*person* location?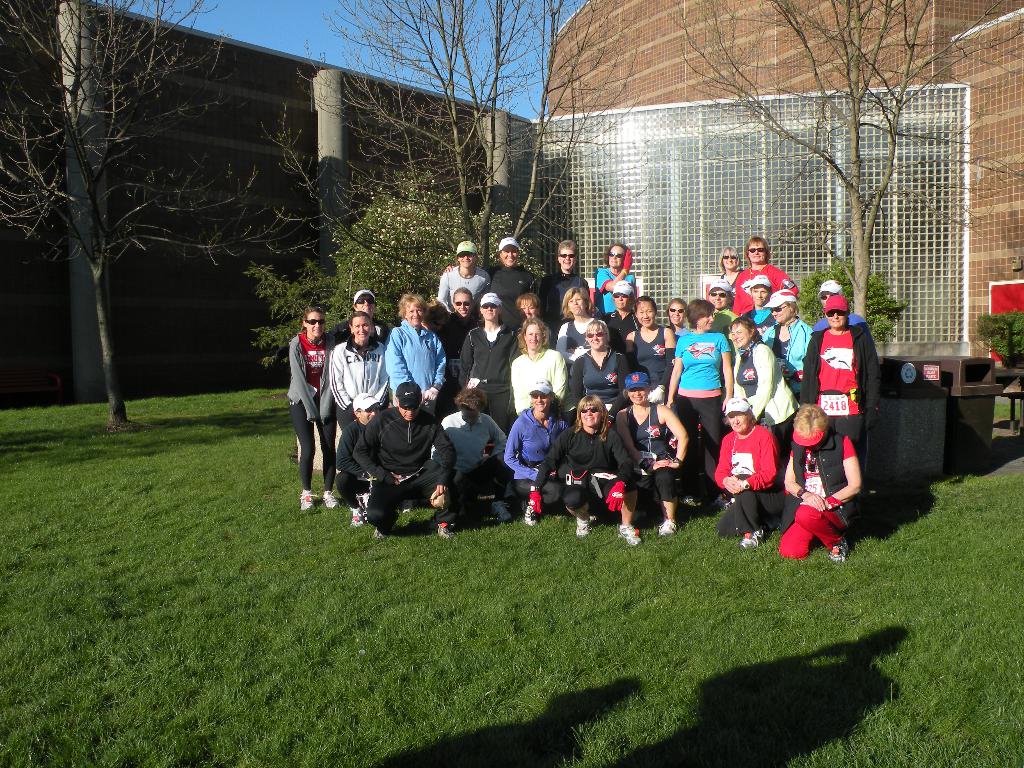
crop(618, 295, 685, 403)
